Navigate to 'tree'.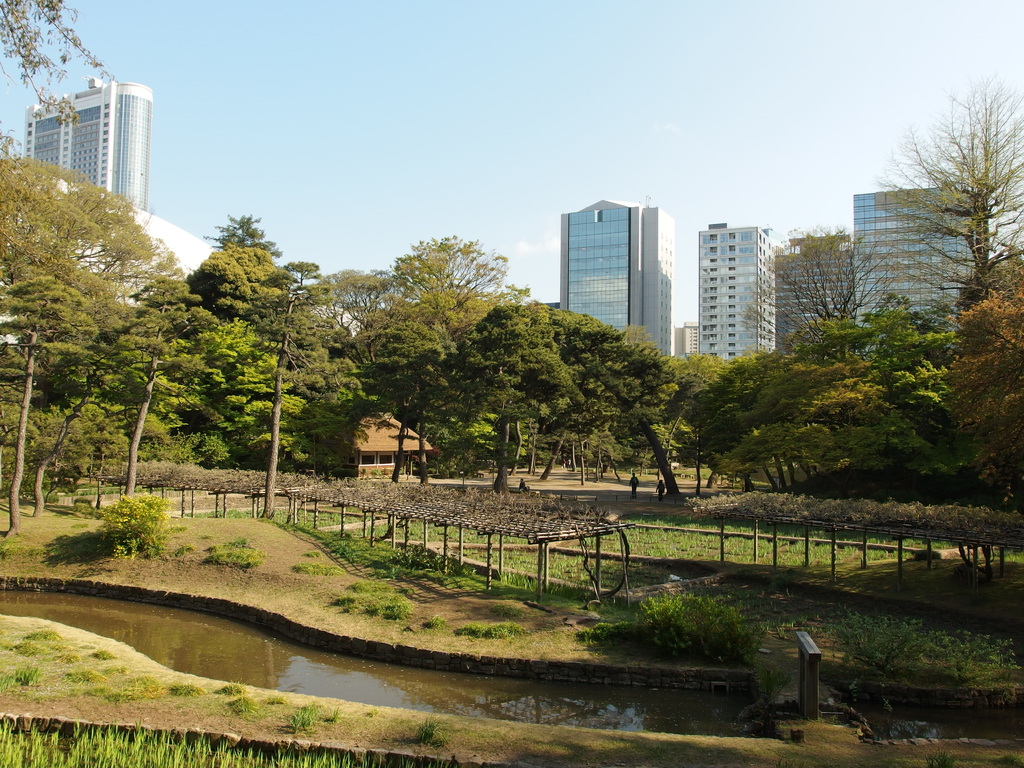
Navigation target: bbox=[428, 296, 582, 492].
